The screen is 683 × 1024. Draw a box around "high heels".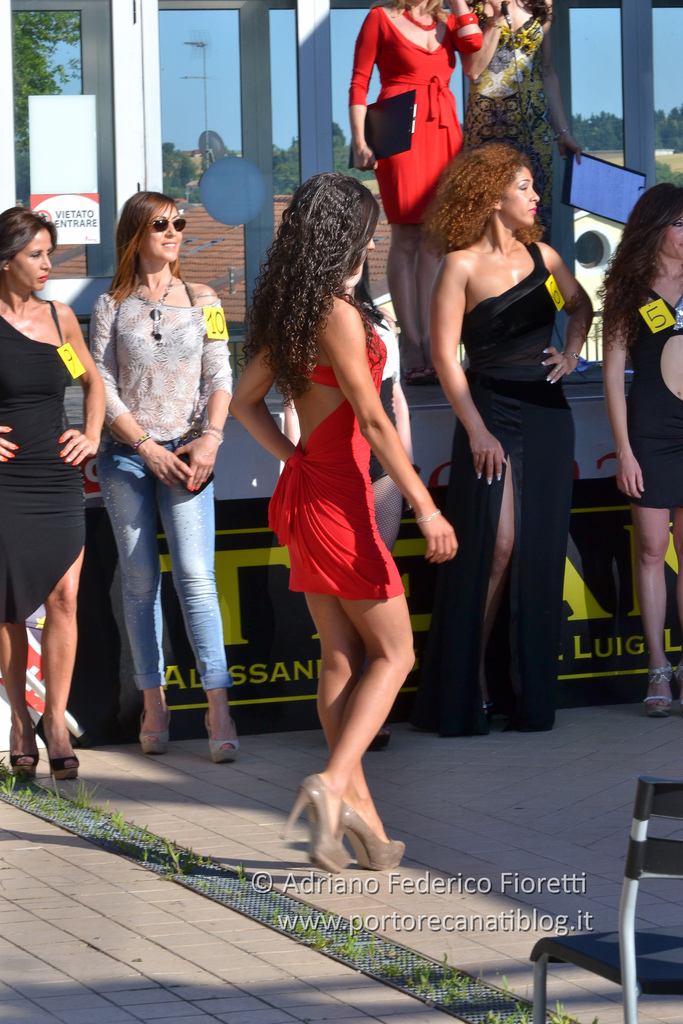
bbox=(8, 730, 43, 784).
